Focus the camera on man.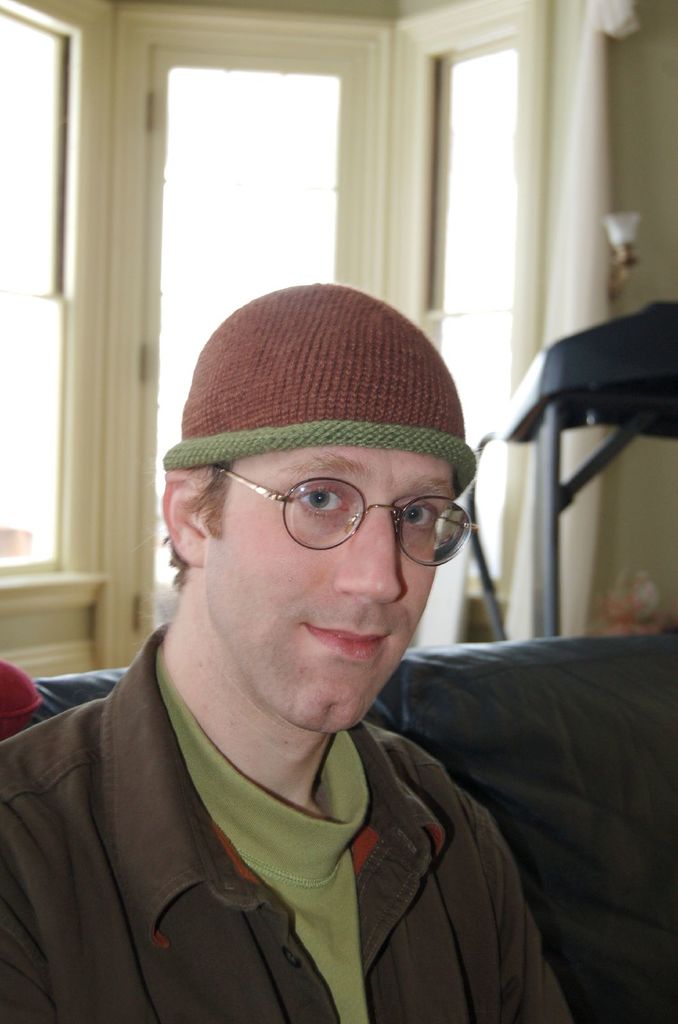
Focus region: (0, 284, 576, 1023).
